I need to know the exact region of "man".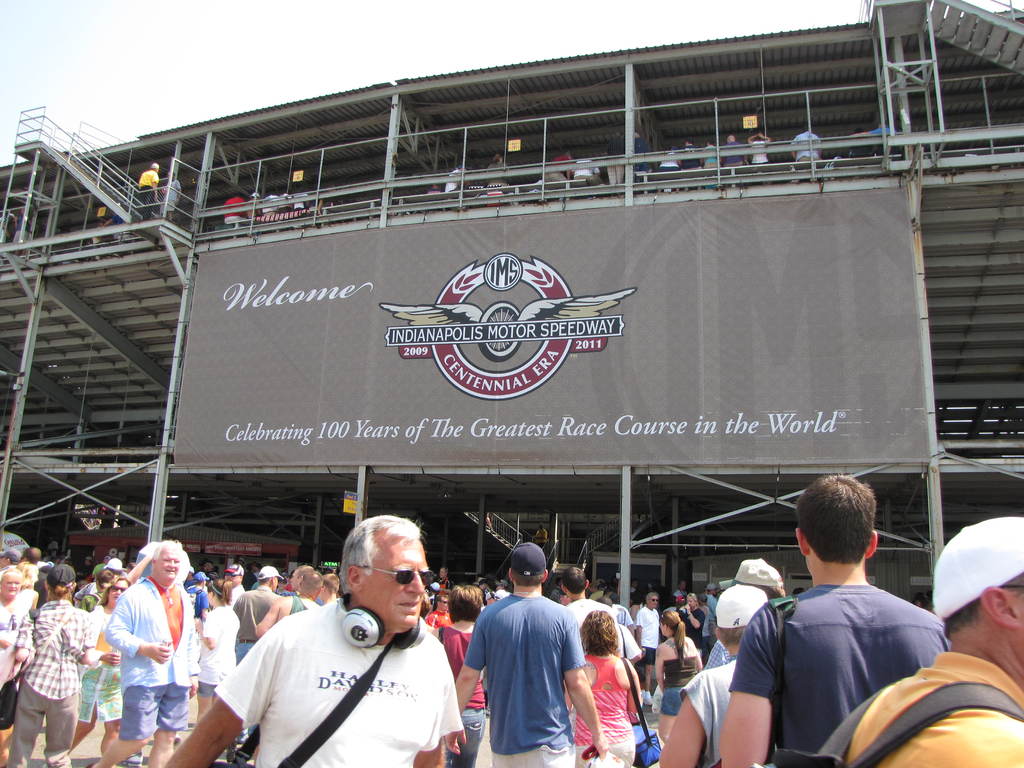
Region: Rect(426, 591, 453, 628).
